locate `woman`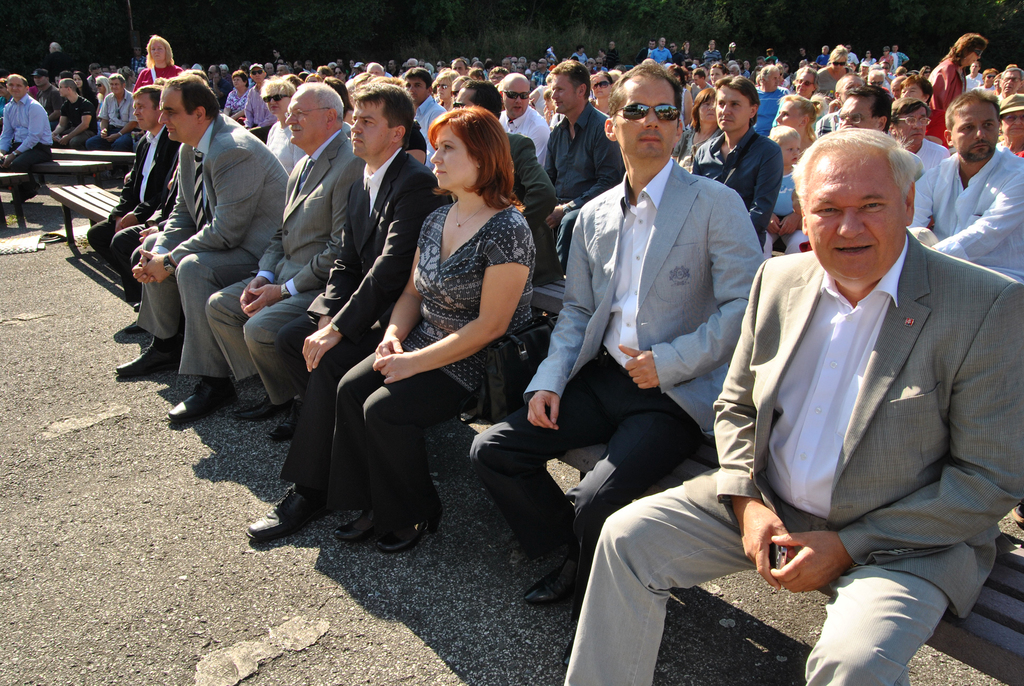
detection(918, 31, 987, 147)
